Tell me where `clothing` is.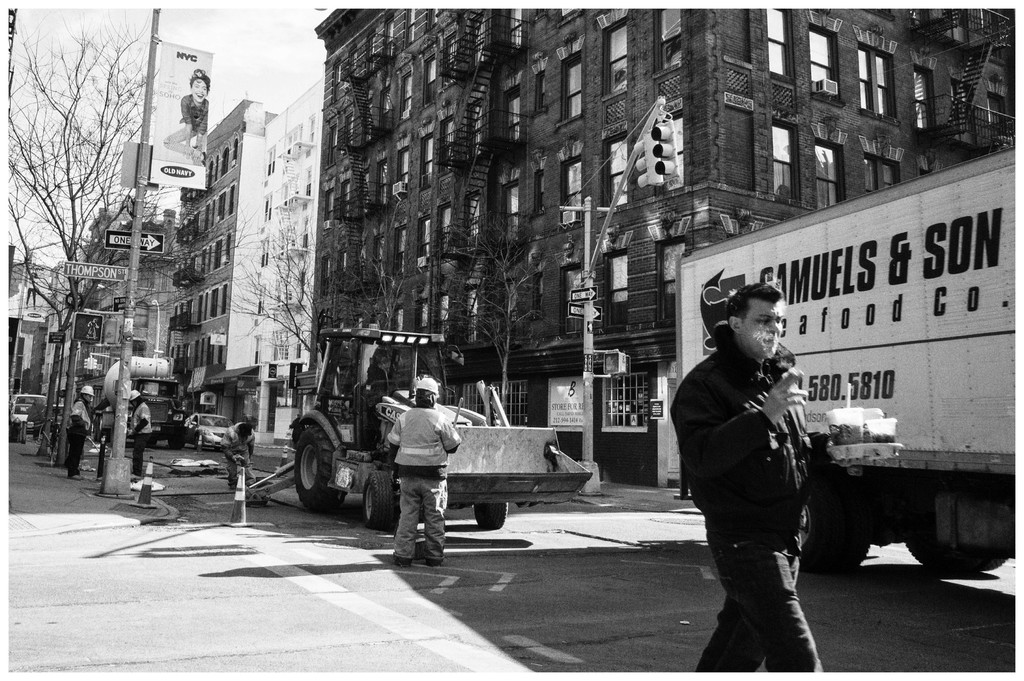
`clothing` is at [682, 303, 842, 641].
